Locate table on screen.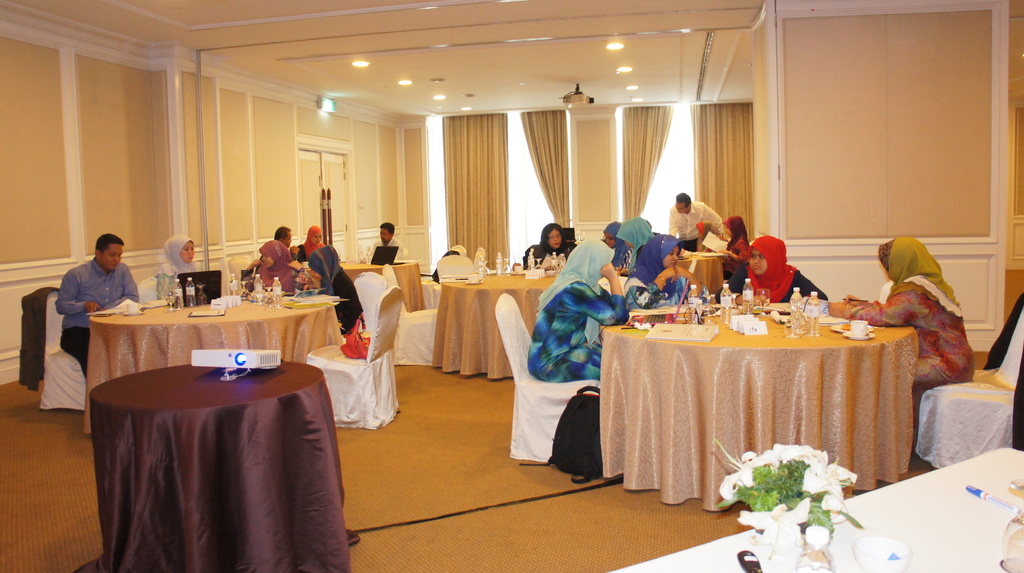
On screen at locate(431, 273, 556, 382).
